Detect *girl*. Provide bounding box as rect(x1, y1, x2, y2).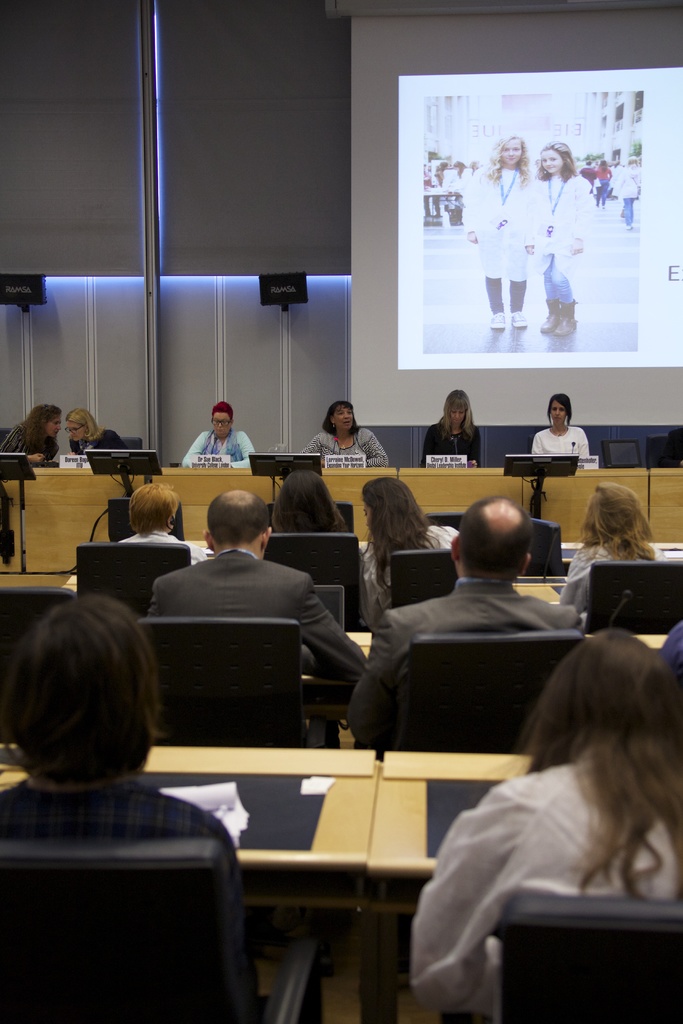
rect(525, 140, 595, 337).
